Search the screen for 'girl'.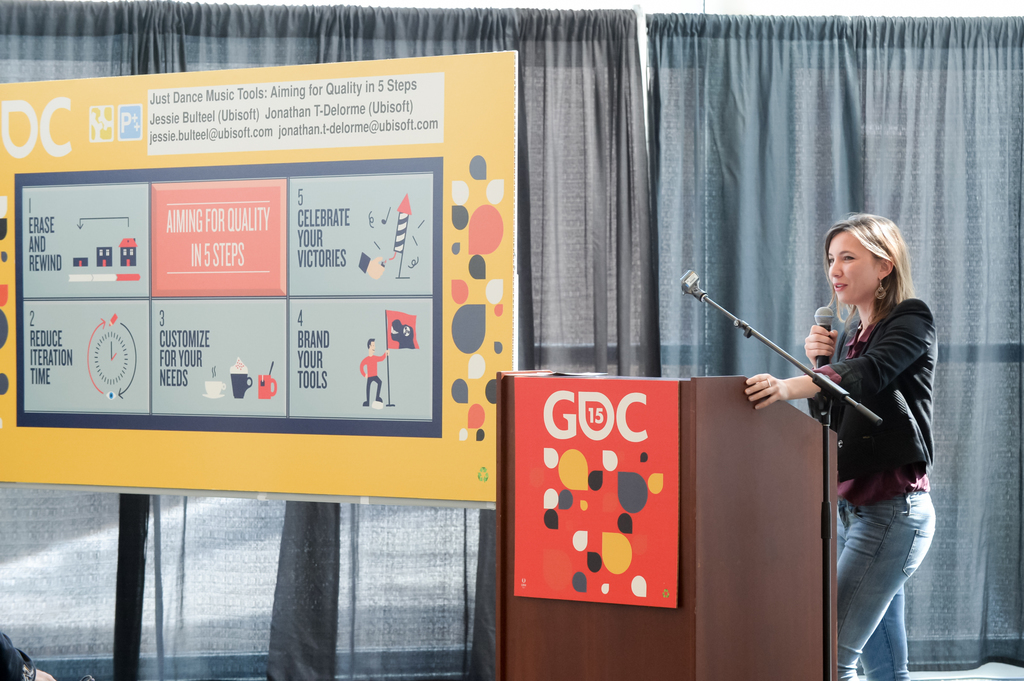
Found at x1=740 y1=208 x2=940 y2=680.
